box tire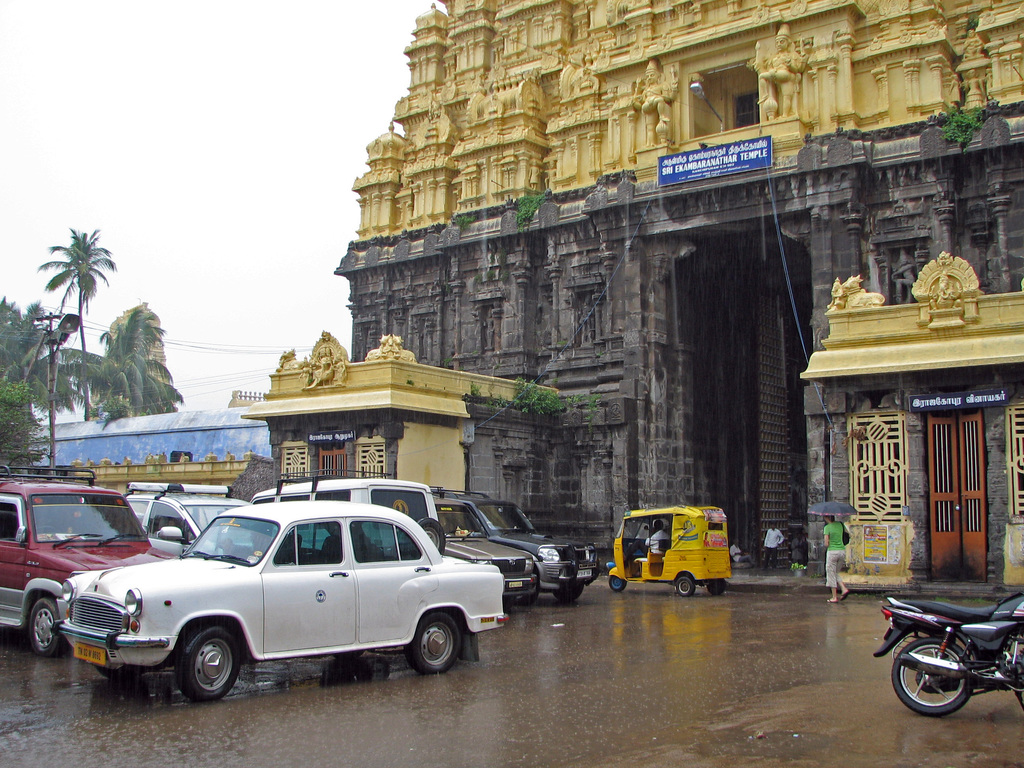
x1=26 y1=597 x2=65 y2=659
